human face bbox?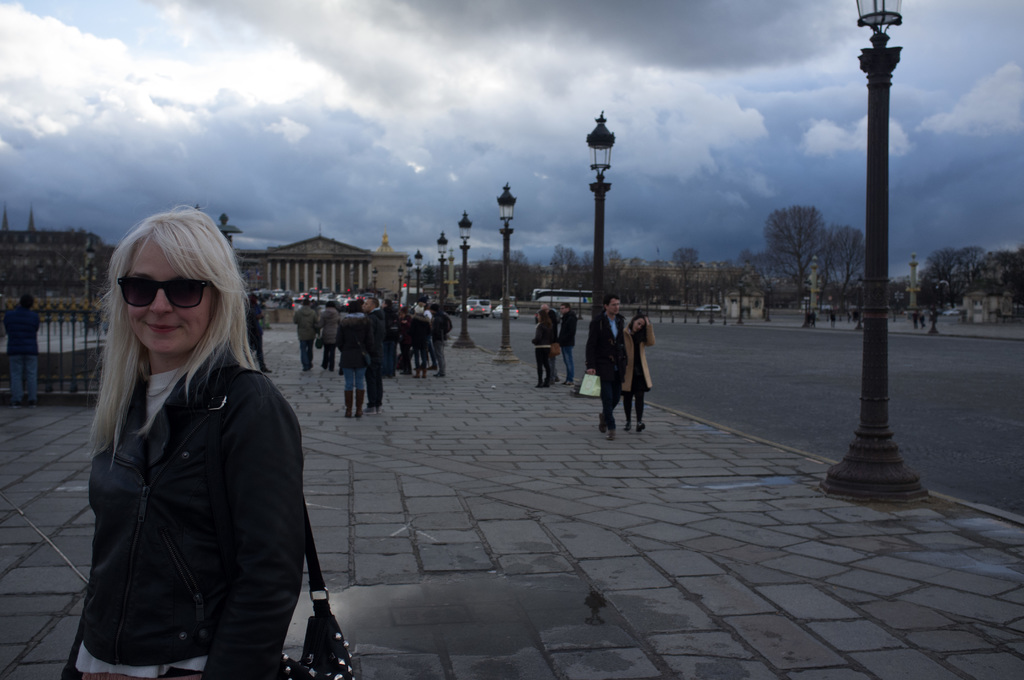
(362,299,371,315)
